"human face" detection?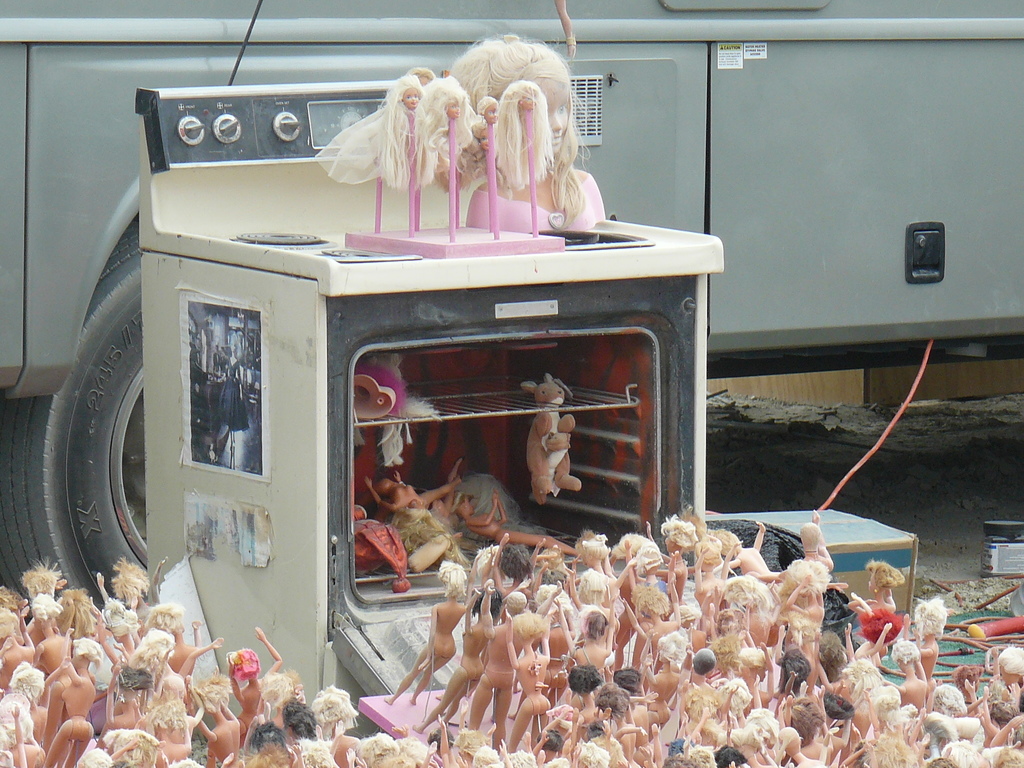
(x1=486, y1=101, x2=496, y2=115)
